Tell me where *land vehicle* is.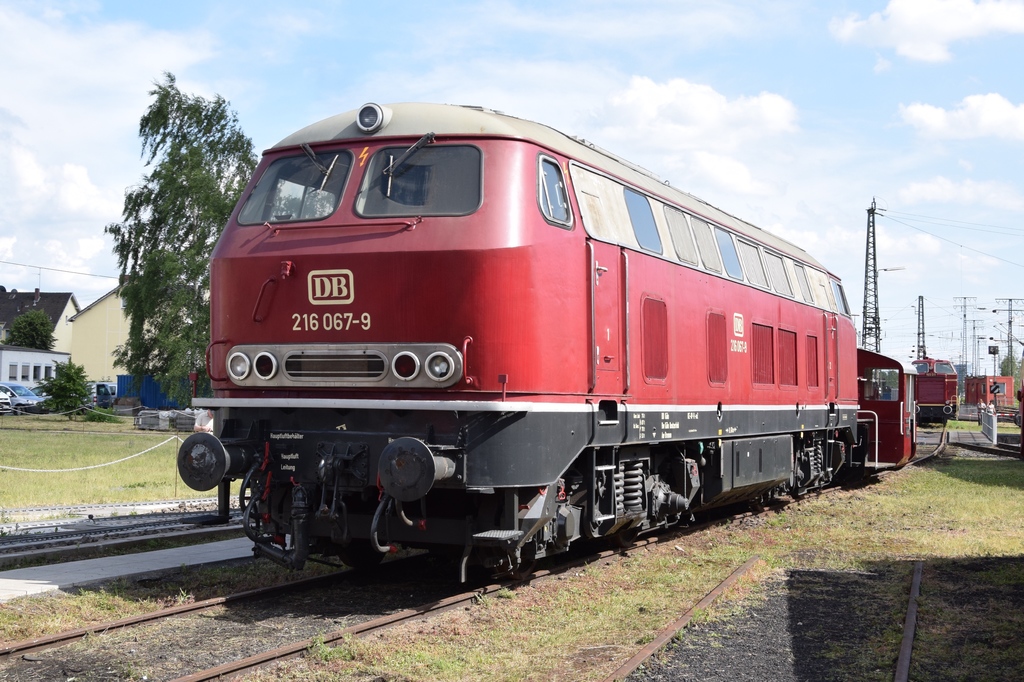
*land vehicle* is at l=913, t=356, r=960, b=416.
